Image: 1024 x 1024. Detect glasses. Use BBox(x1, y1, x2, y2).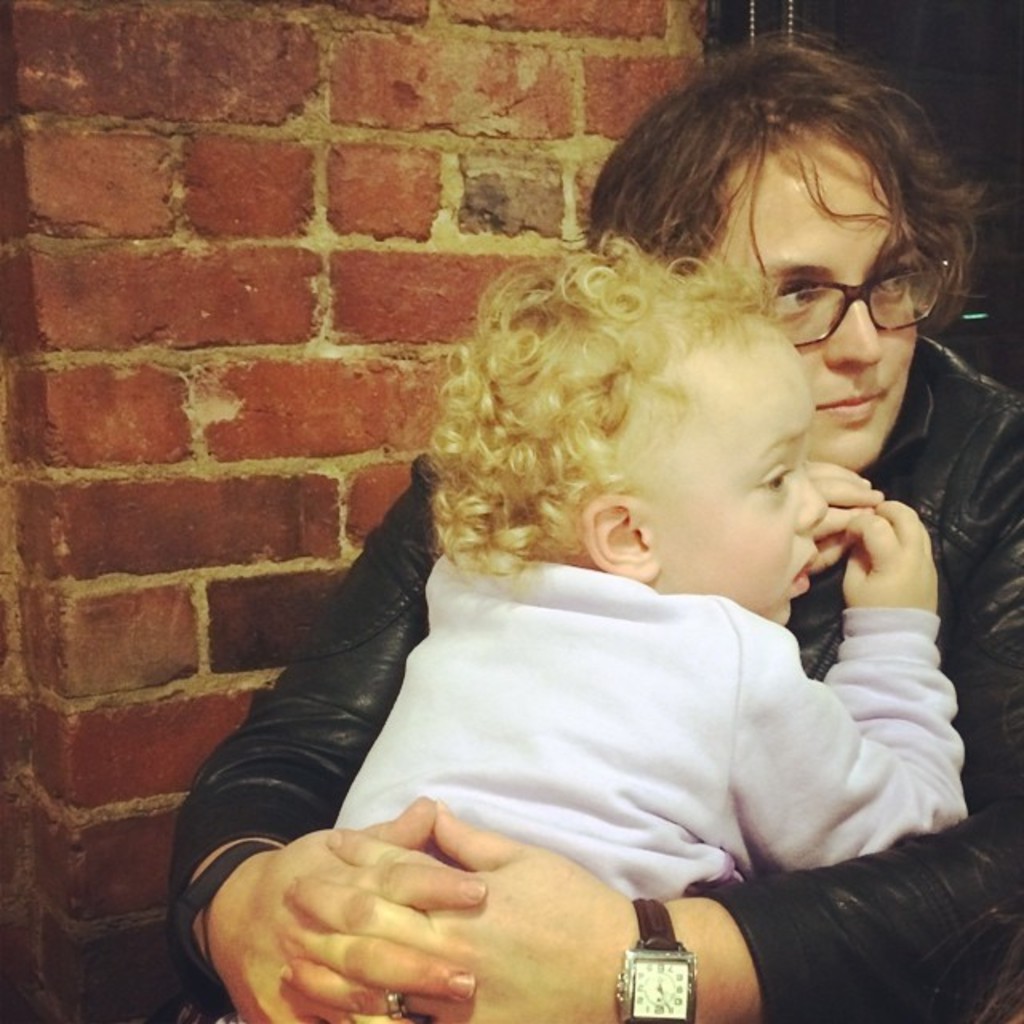
BBox(760, 253, 954, 339).
